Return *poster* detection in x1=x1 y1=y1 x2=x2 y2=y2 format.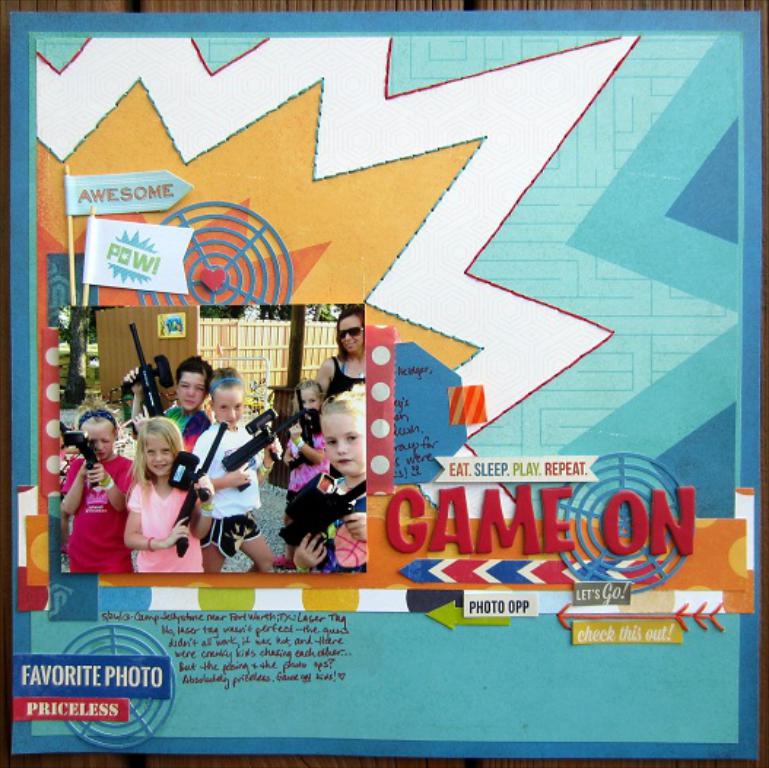
x1=0 y1=0 x2=768 y2=767.
